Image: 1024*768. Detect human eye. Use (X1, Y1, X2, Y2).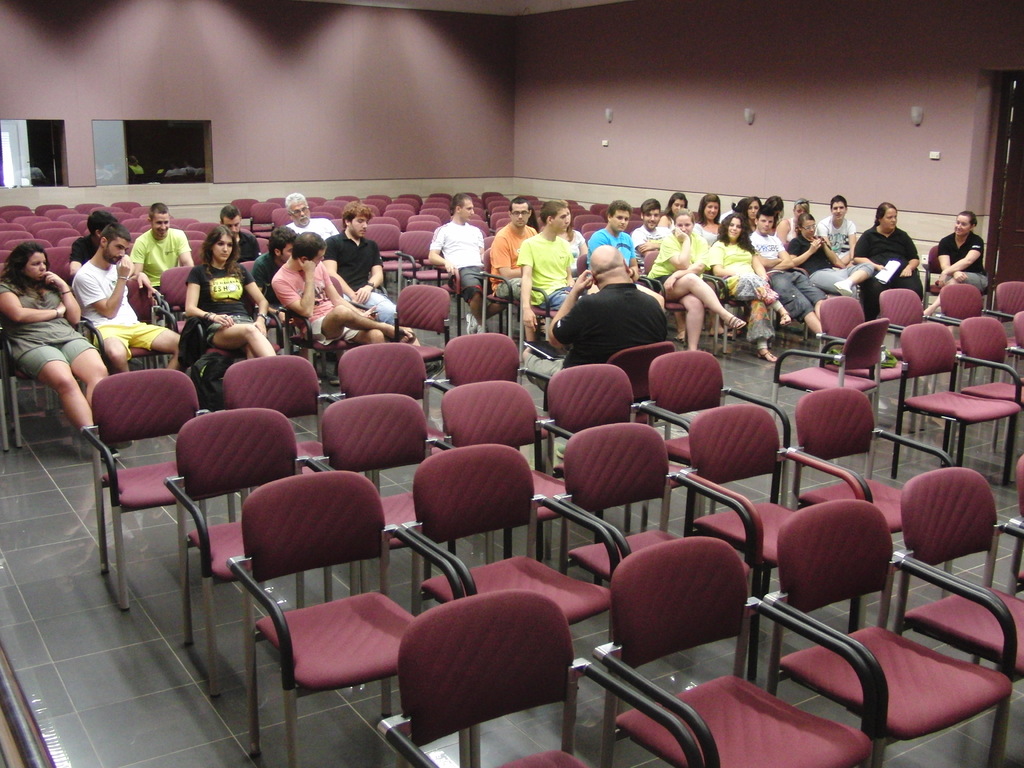
(748, 205, 753, 208).
